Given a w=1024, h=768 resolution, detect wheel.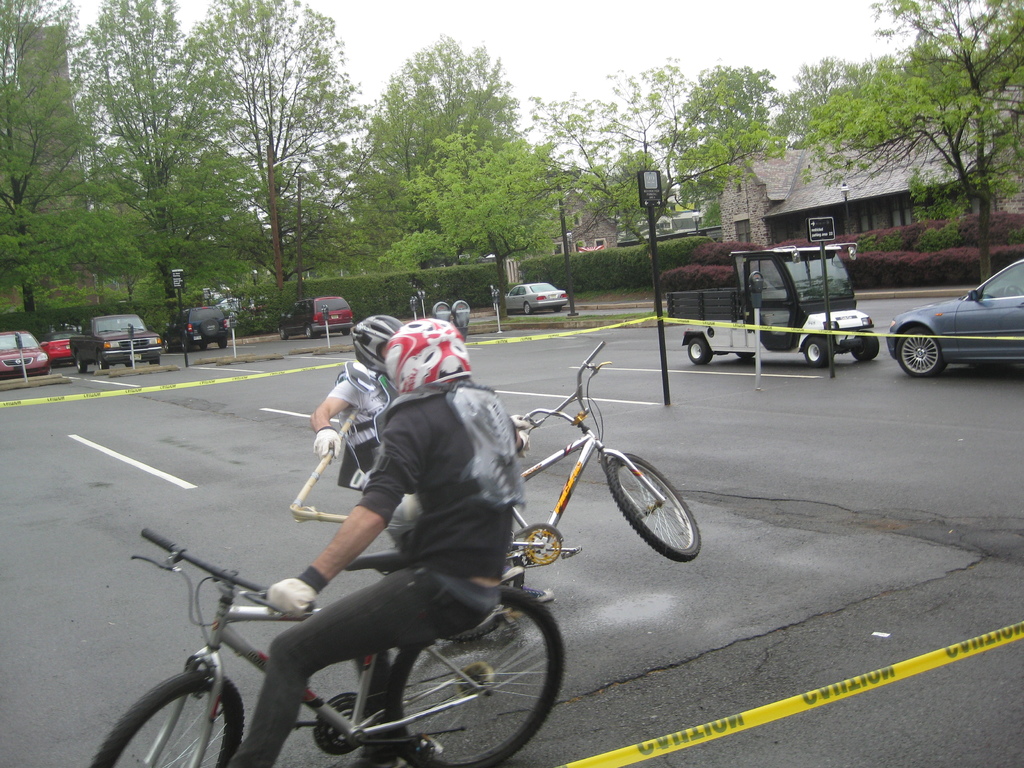
(803,337,828,366).
